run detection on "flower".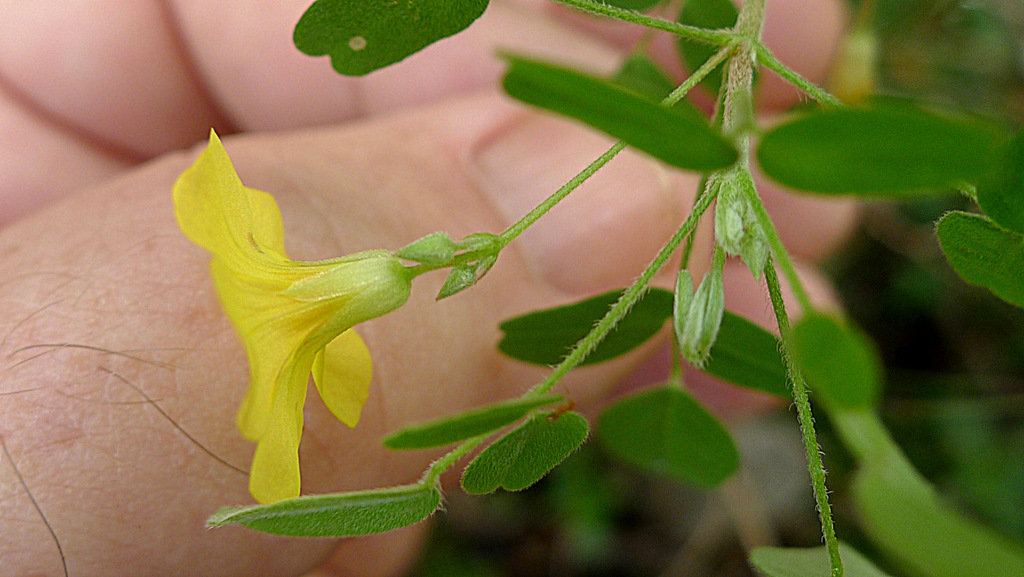
Result: 177/117/451/482.
